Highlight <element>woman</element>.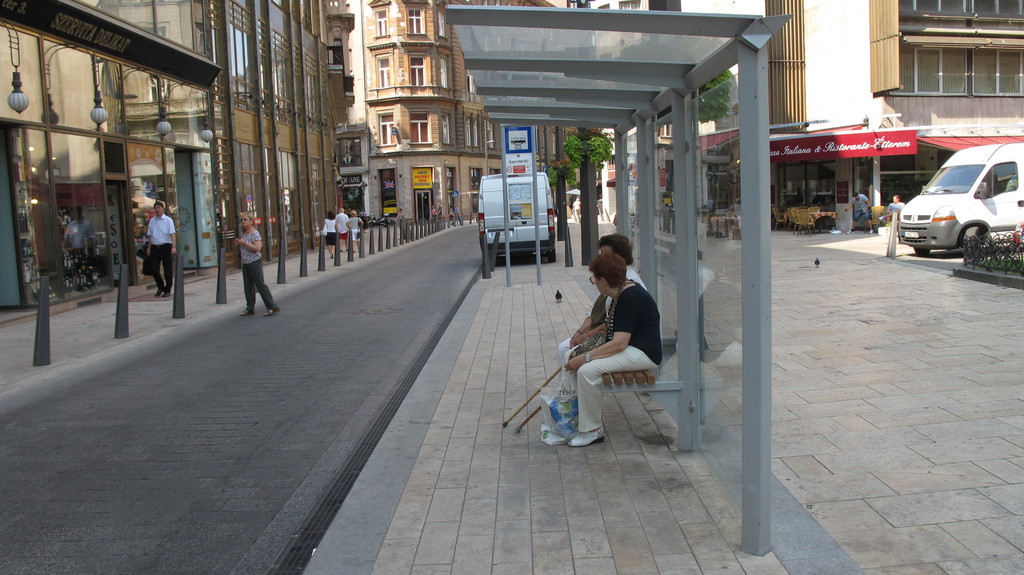
Highlighted region: region(559, 233, 648, 364).
